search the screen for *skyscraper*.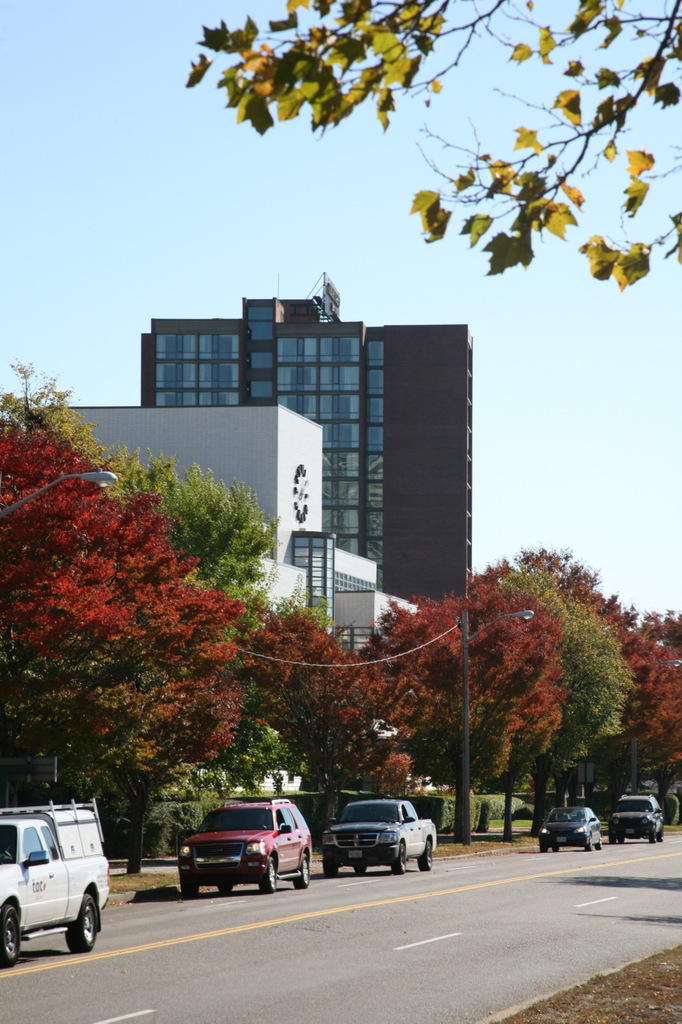
Found at (left=134, top=267, right=486, bottom=632).
